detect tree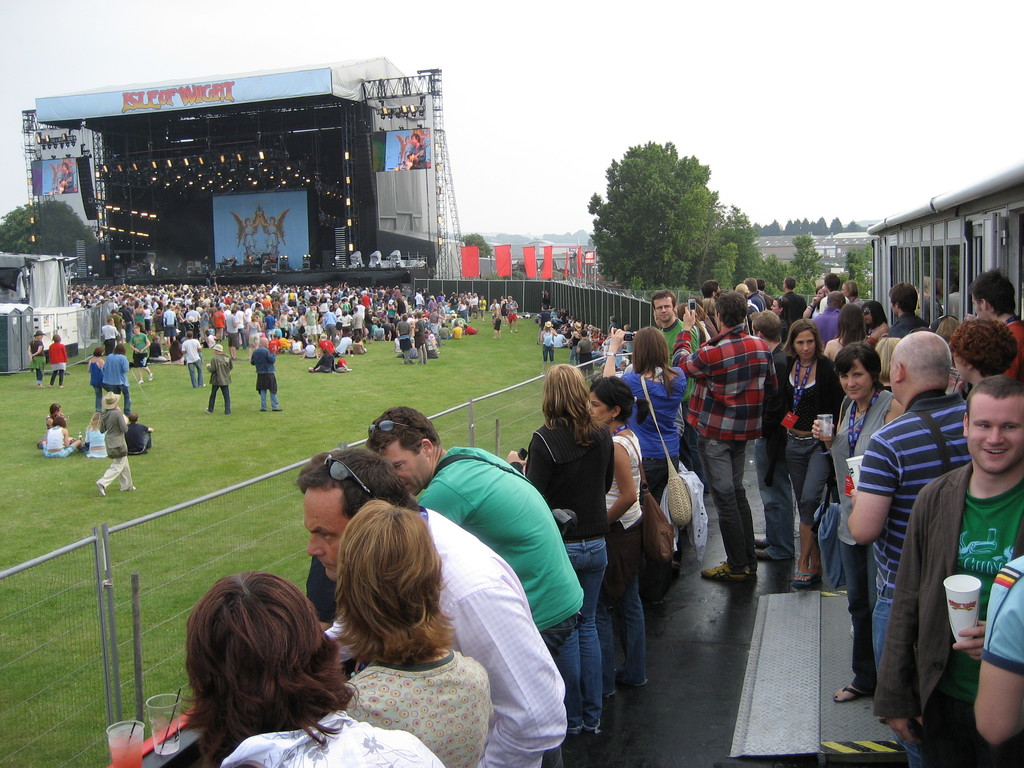
locate(758, 252, 791, 295)
